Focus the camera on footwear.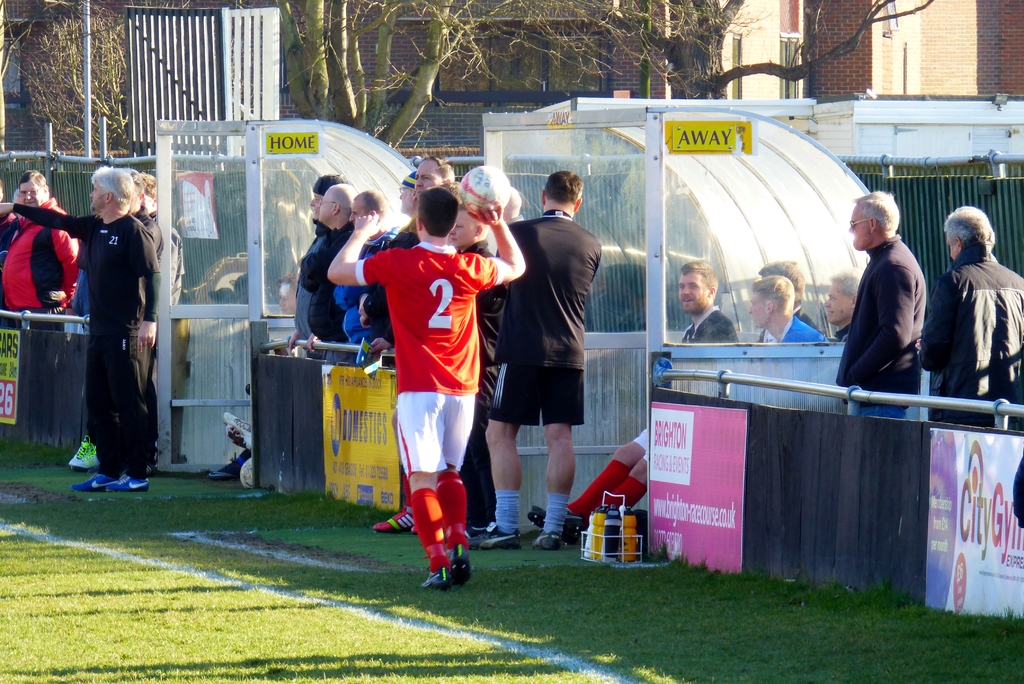
Focus region: {"x1": 470, "y1": 520, "x2": 525, "y2": 546}.
